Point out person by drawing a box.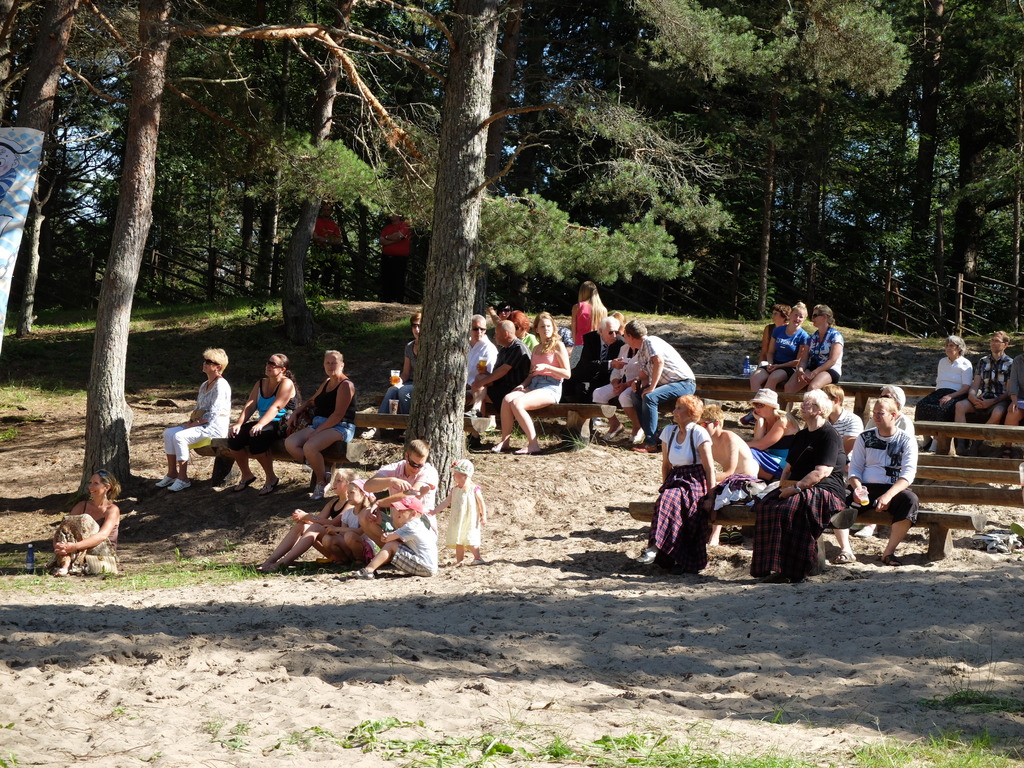
x1=360, y1=440, x2=440, y2=519.
